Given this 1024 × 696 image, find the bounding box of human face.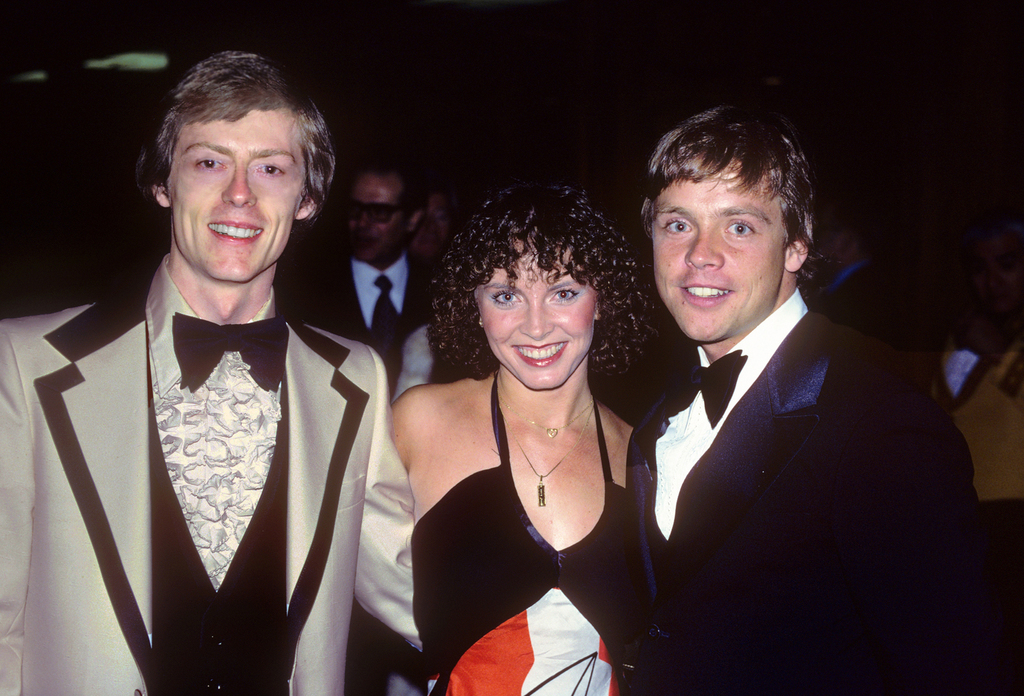
[x1=403, y1=198, x2=452, y2=261].
